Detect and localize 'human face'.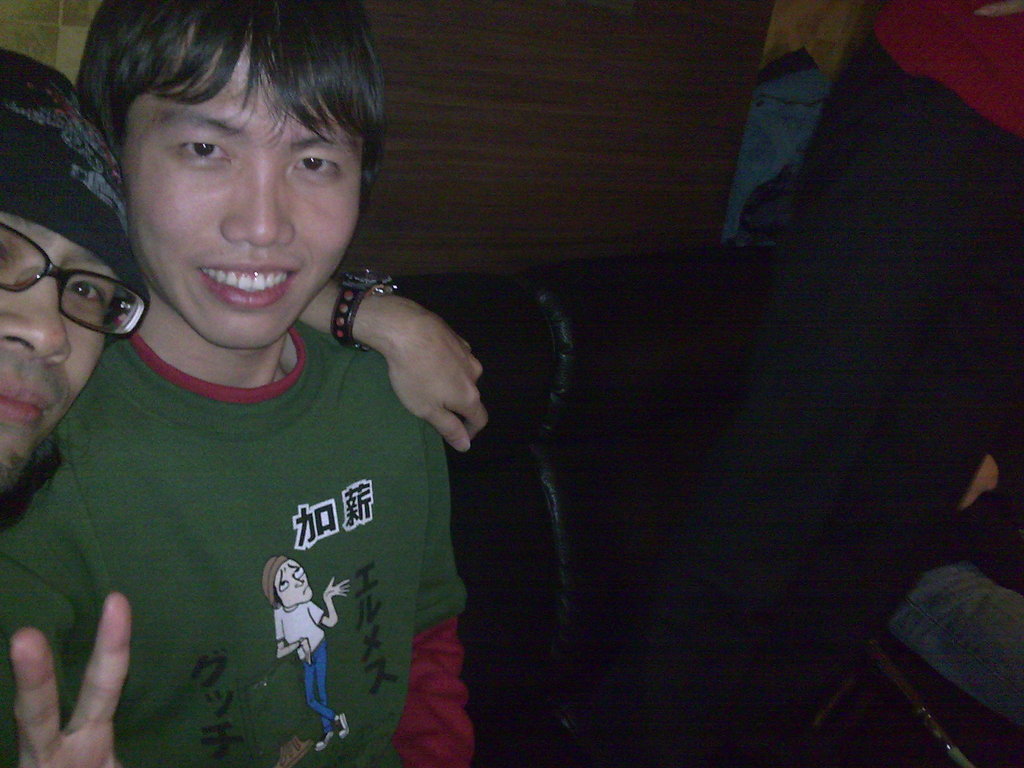
Localized at box=[0, 209, 144, 511].
